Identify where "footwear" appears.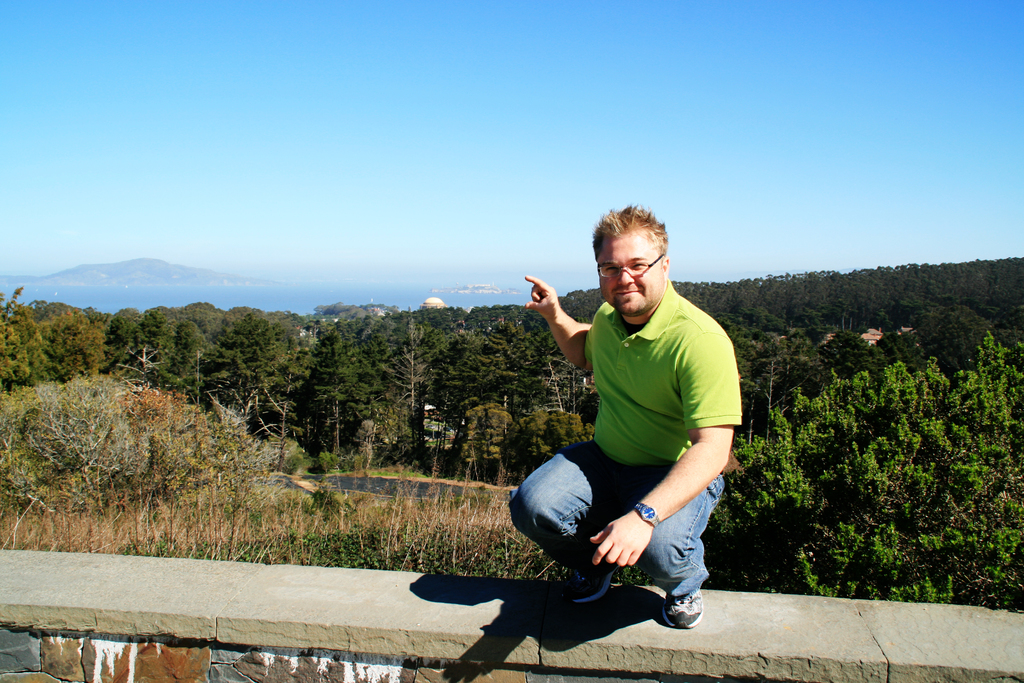
Appears at [left=566, top=556, right=615, bottom=606].
